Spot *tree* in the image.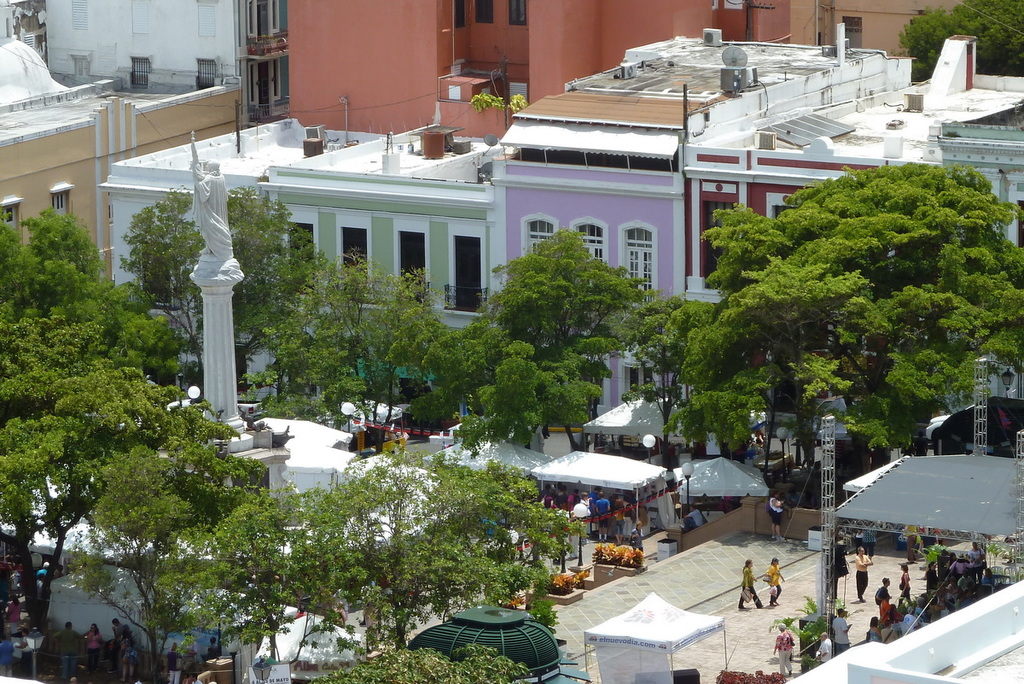
*tree* found at 899 0 1023 81.
